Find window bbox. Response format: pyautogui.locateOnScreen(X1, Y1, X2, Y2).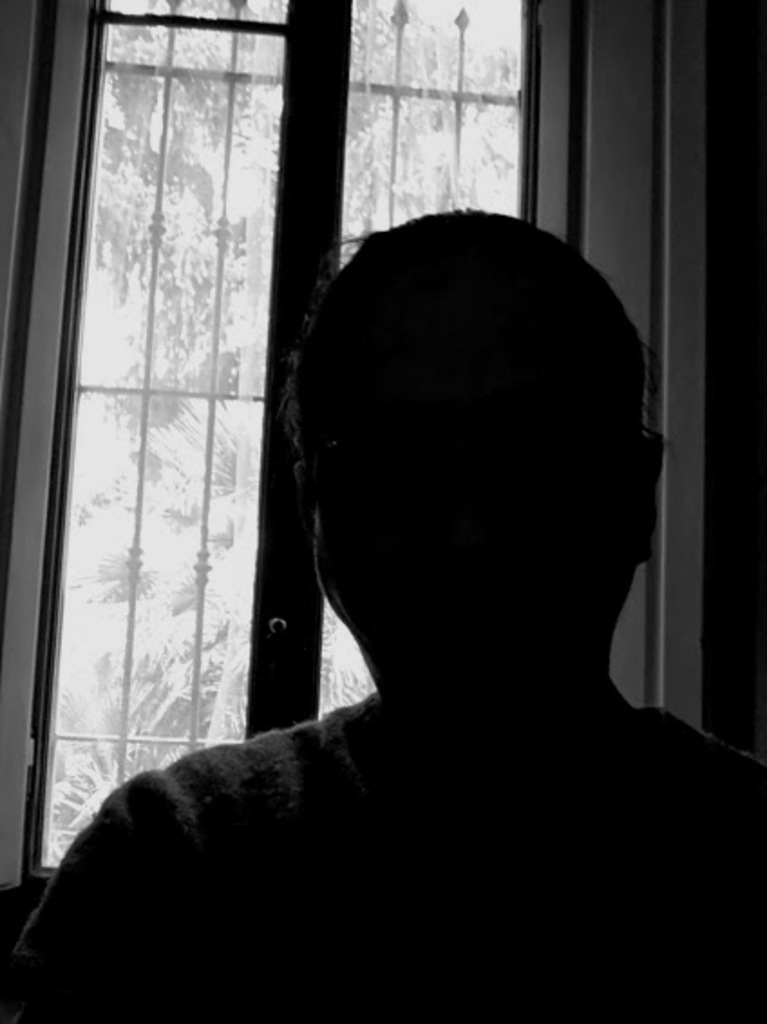
pyautogui.locateOnScreen(56, 0, 552, 867).
